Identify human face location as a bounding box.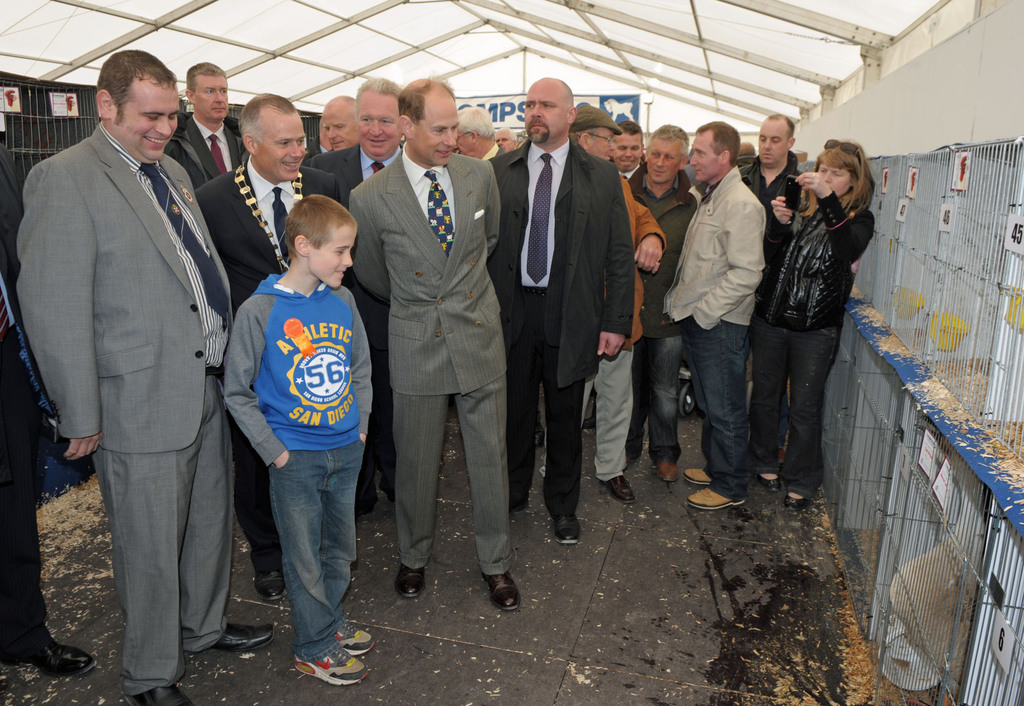
BBox(313, 229, 354, 287).
